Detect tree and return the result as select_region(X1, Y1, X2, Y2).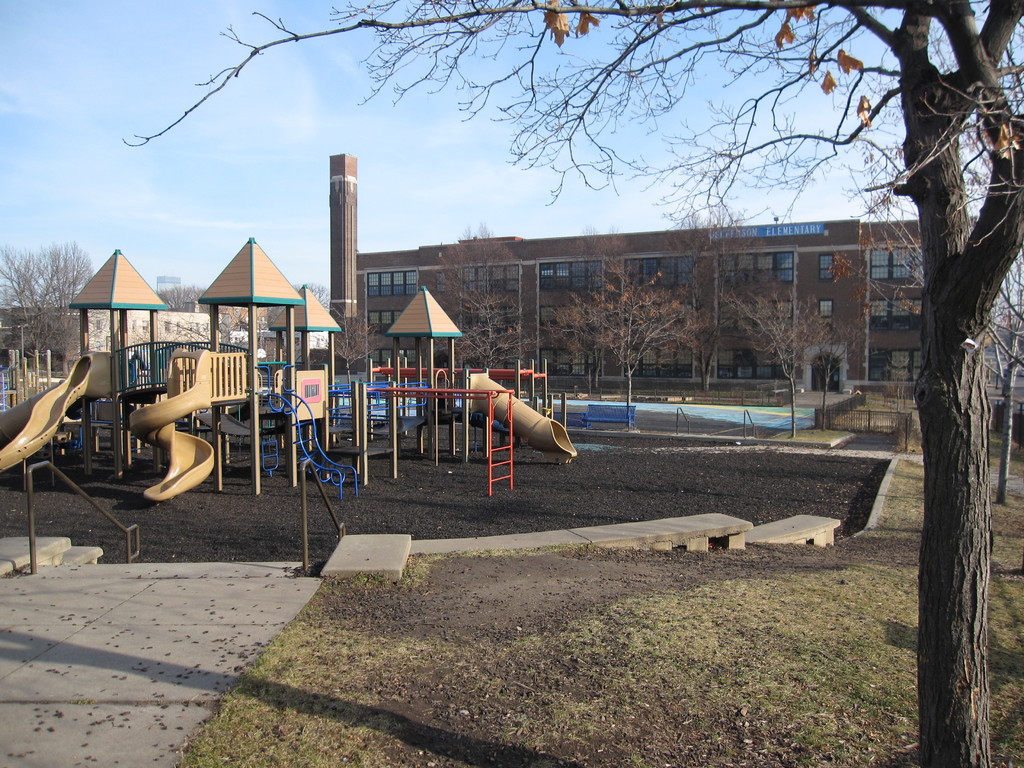
select_region(0, 253, 125, 378).
